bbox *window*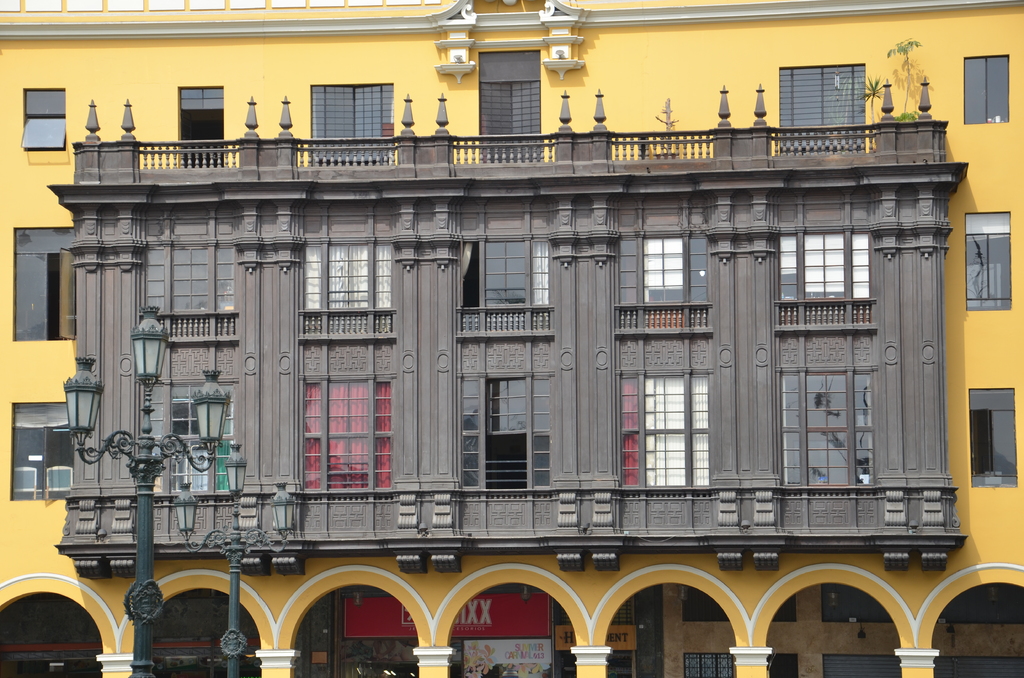
959, 50, 1007, 120
